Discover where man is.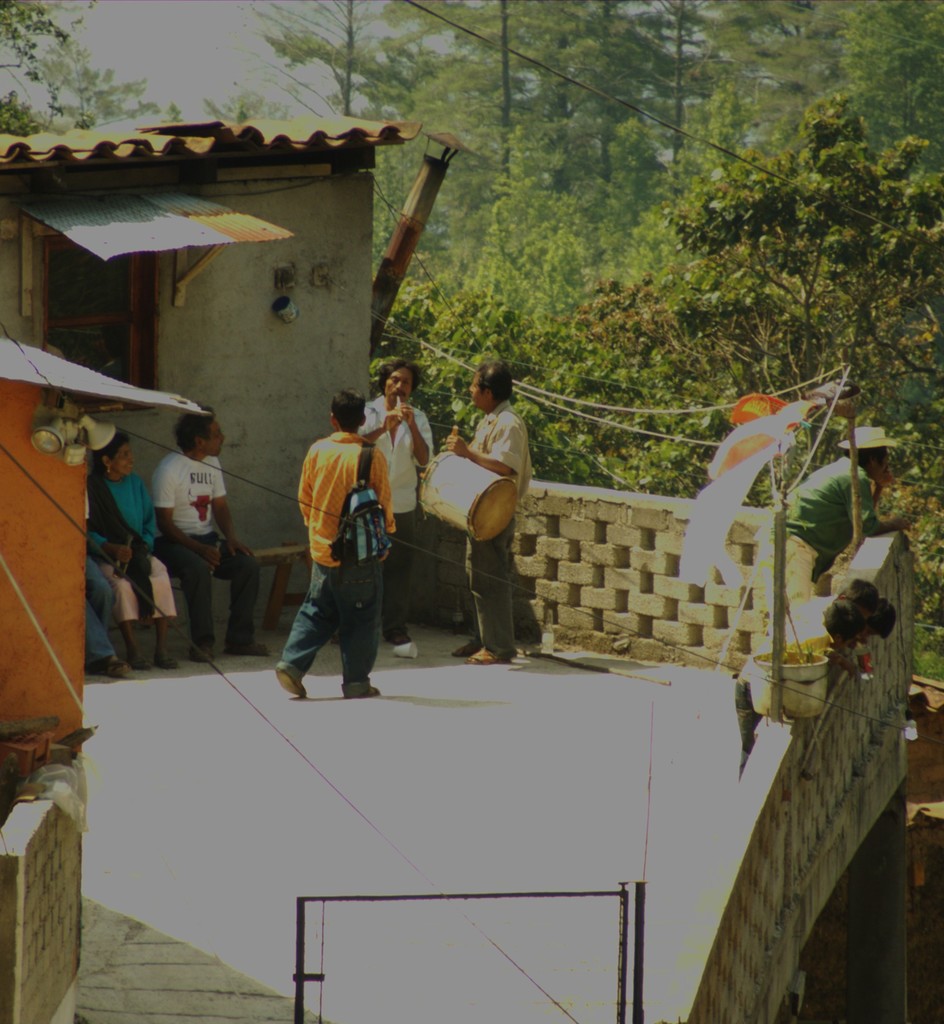
Discovered at (x1=149, y1=406, x2=275, y2=663).
